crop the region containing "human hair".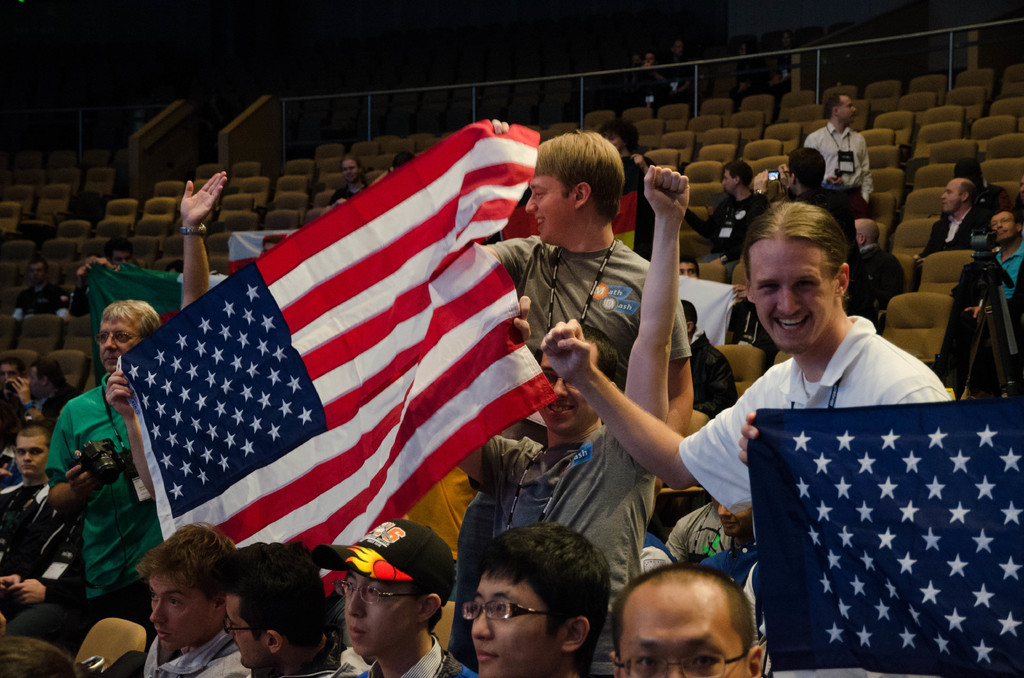
Crop region: region(680, 300, 698, 335).
